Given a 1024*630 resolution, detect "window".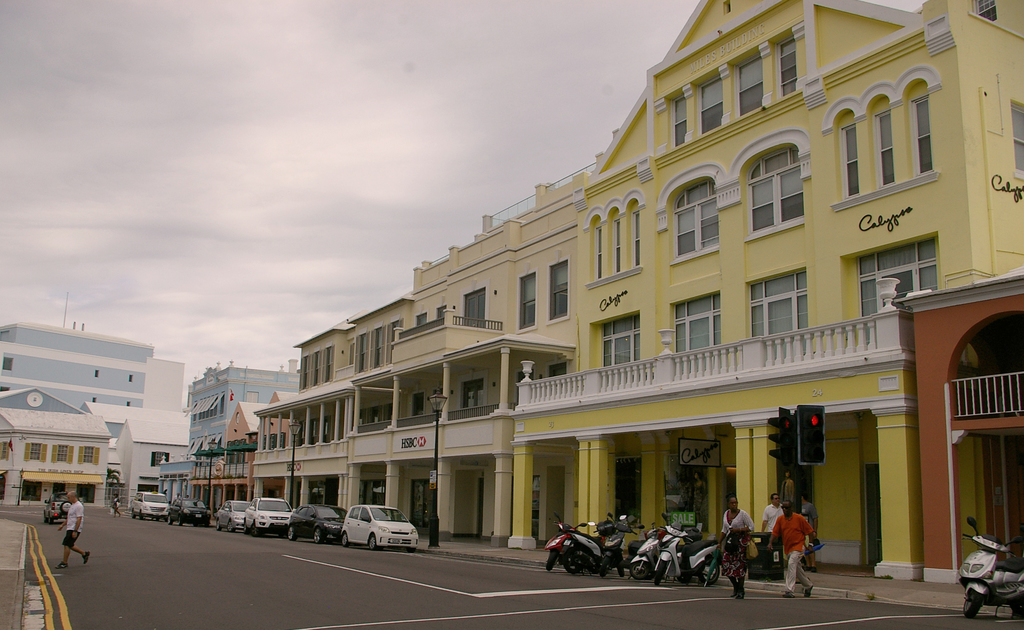
l=742, t=54, r=764, b=111.
